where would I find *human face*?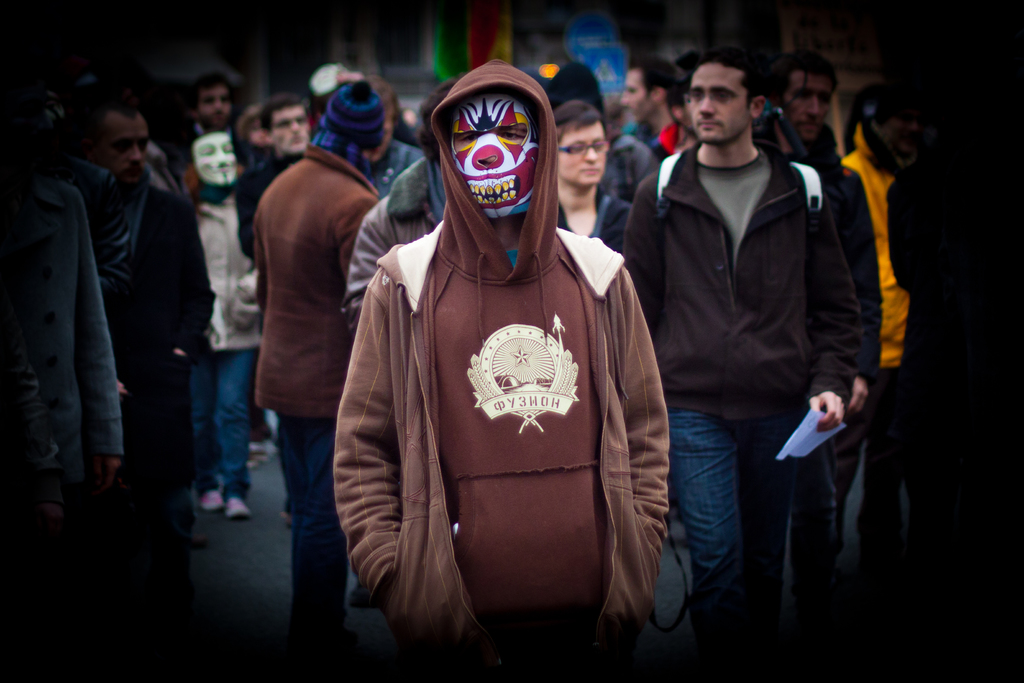
At 440/83/535/220.
